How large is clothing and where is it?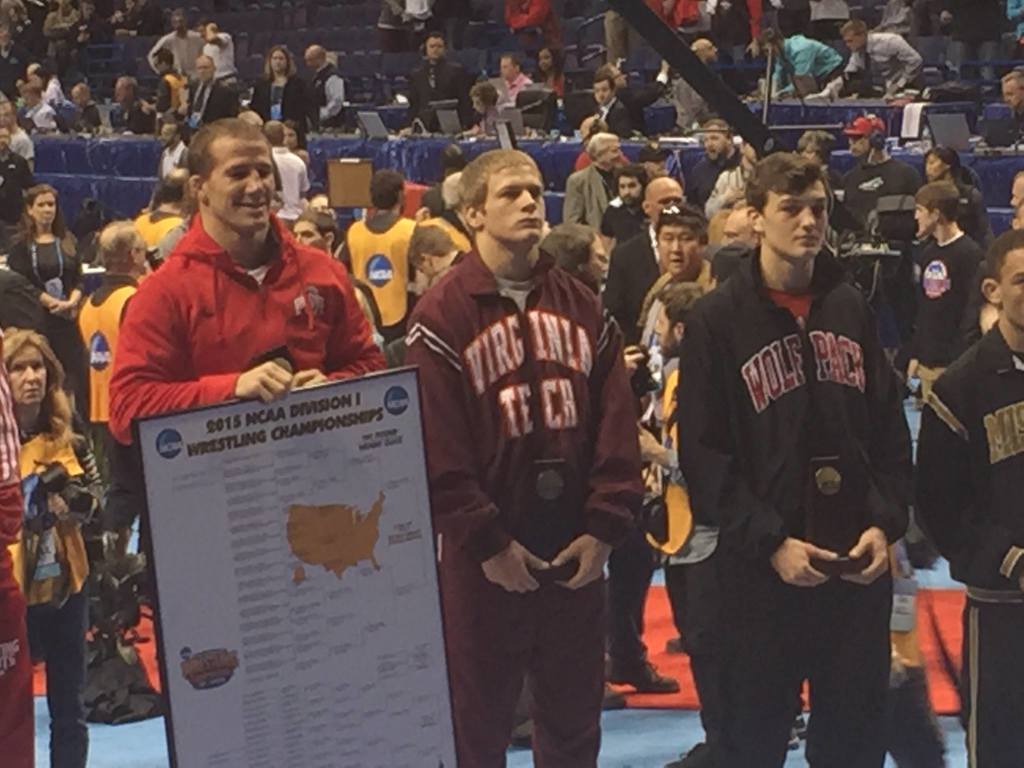
Bounding box: 14 236 88 419.
